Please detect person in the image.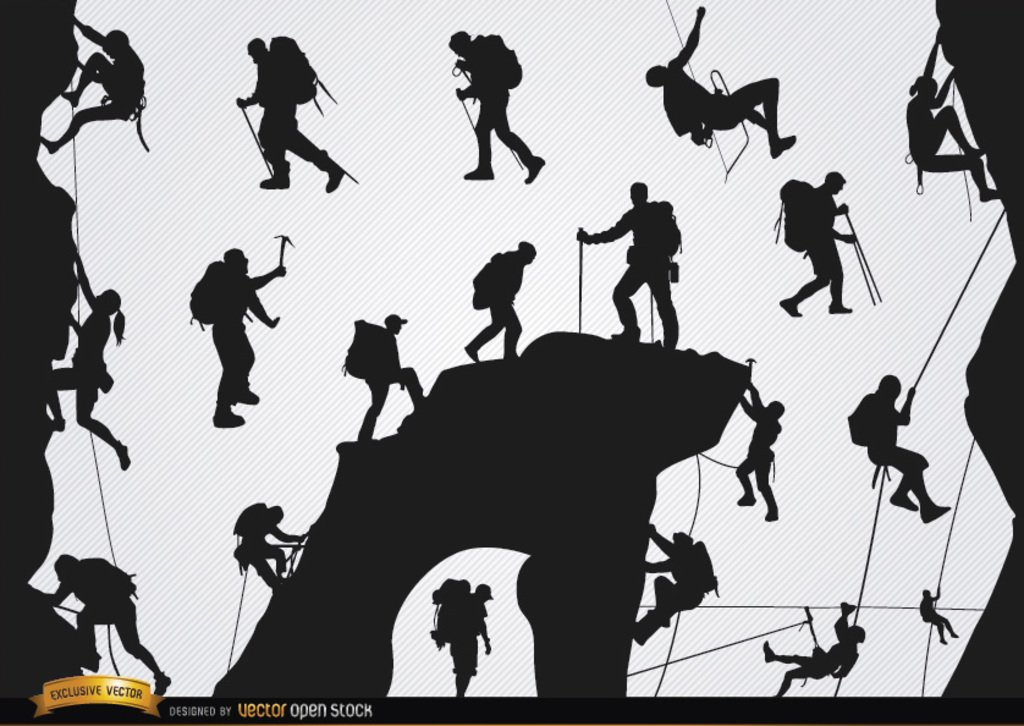
box=[34, 552, 176, 697].
